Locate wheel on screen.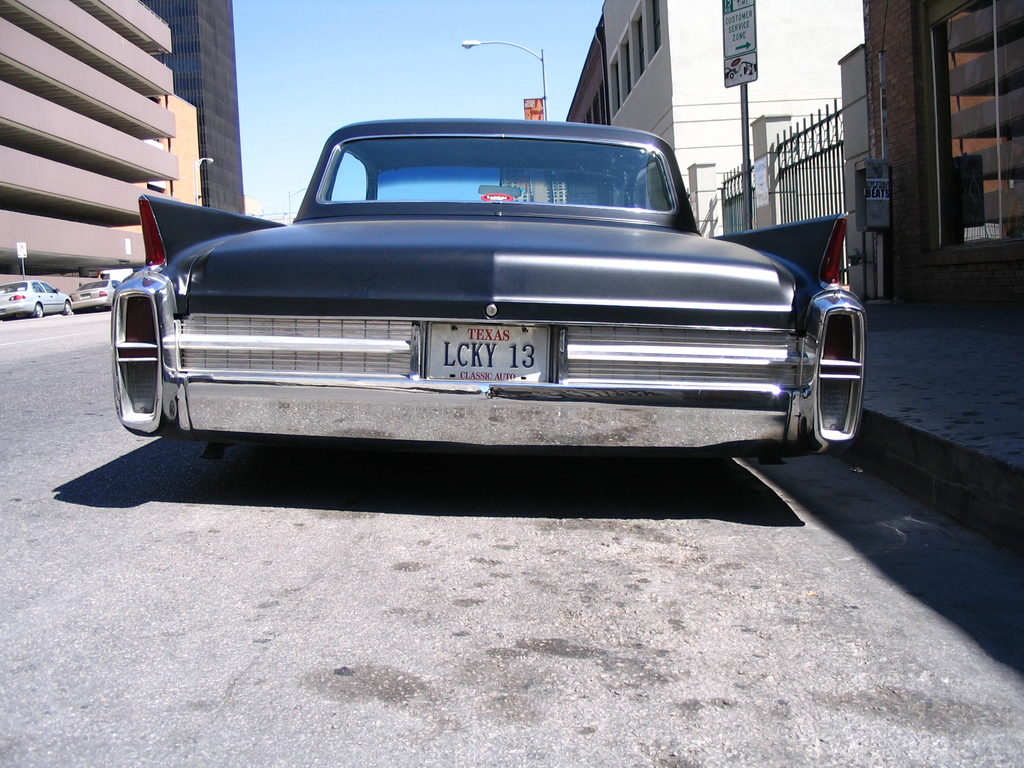
On screen at <bbox>62, 299, 75, 314</bbox>.
